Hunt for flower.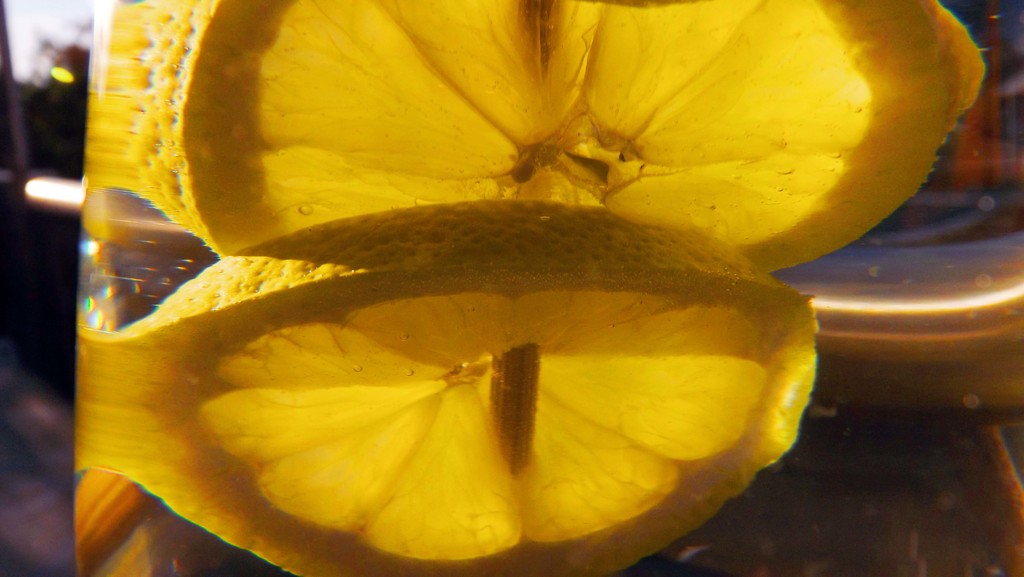
Hunted down at box(145, 3, 989, 304).
